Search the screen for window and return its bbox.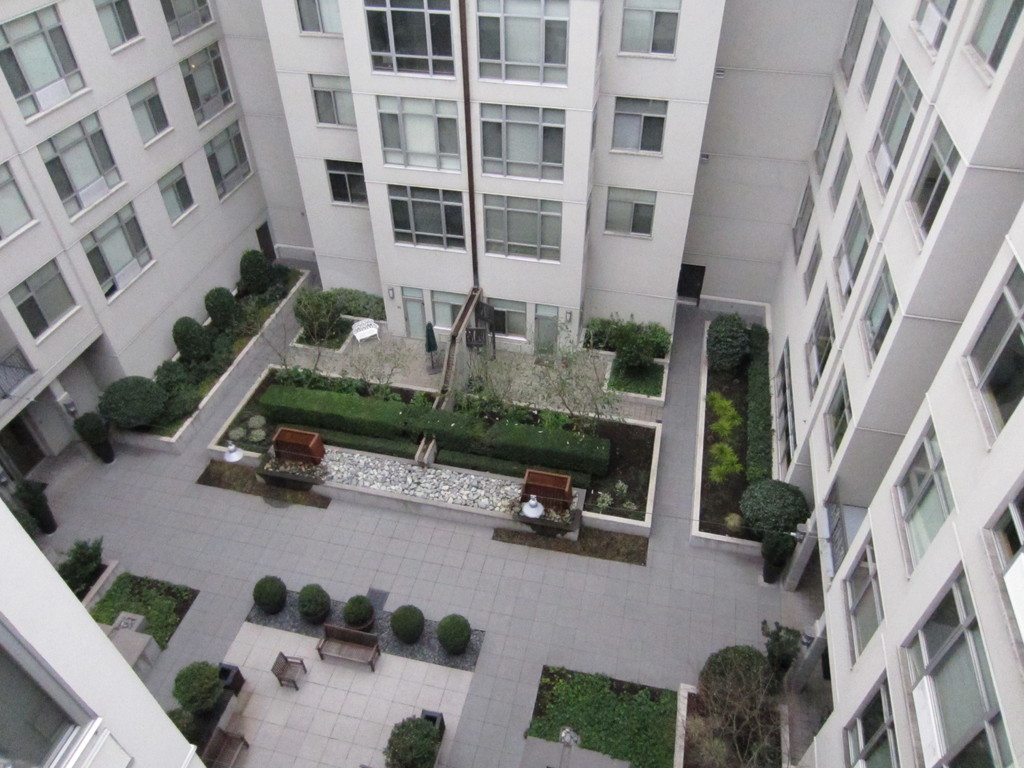
Found: detection(836, 528, 889, 676).
